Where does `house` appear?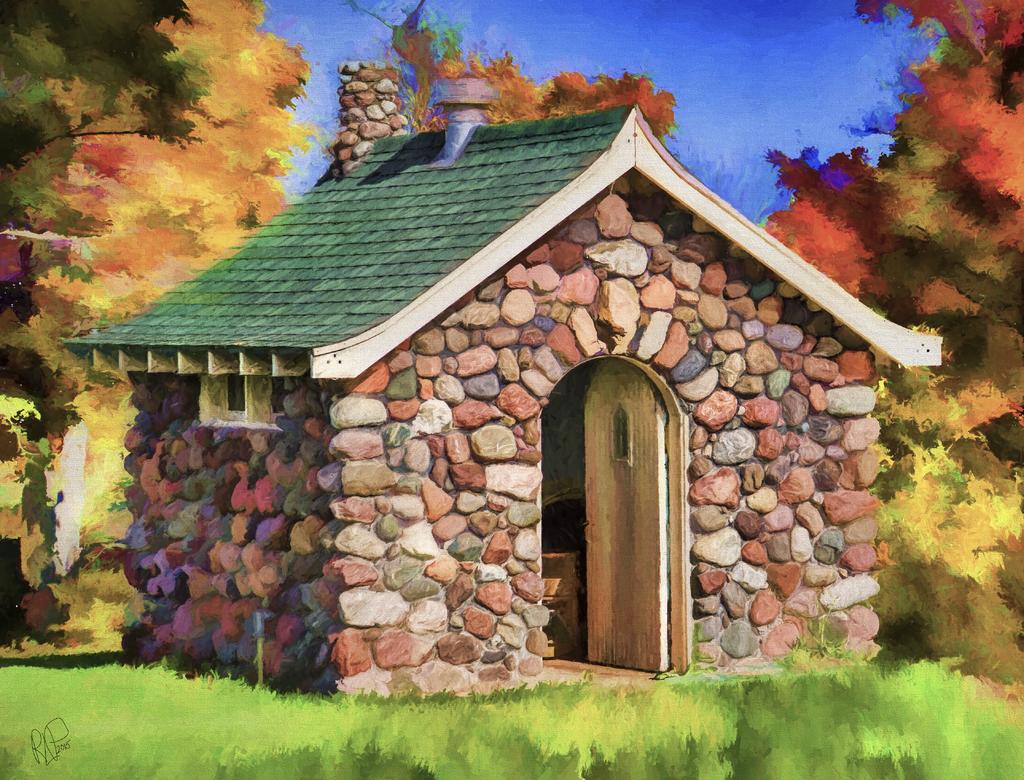
Appears at [x1=24, y1=19, x2=971, y2=706].
